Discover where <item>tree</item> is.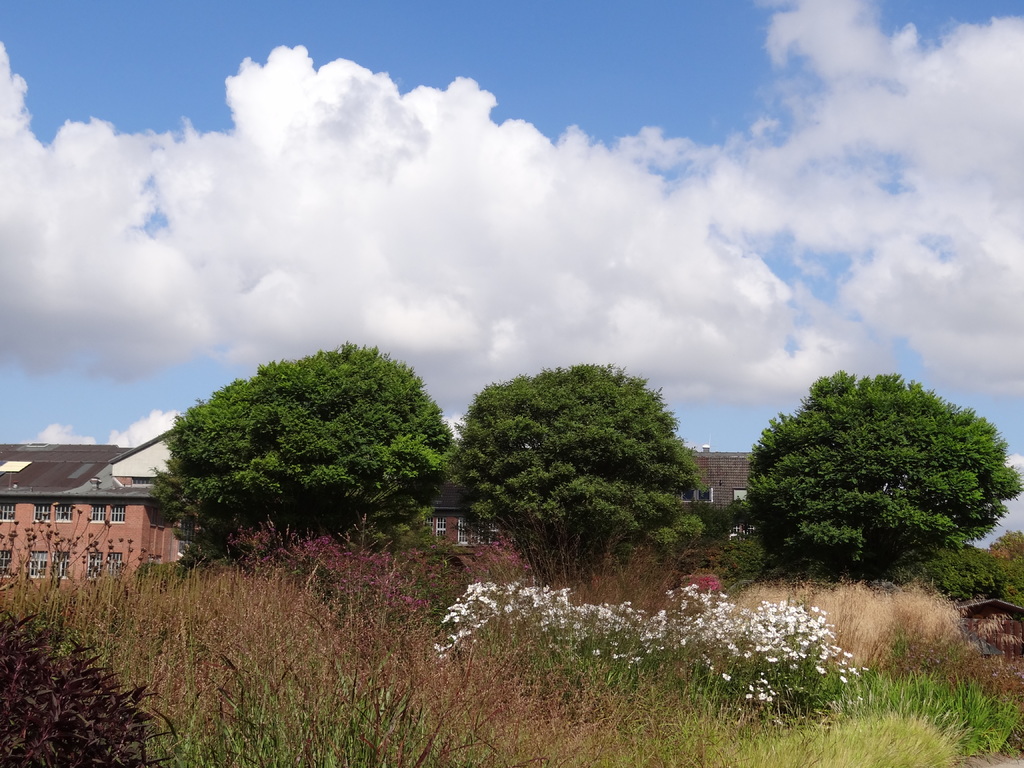
Discovered at box(728, 533, 760, 587).
